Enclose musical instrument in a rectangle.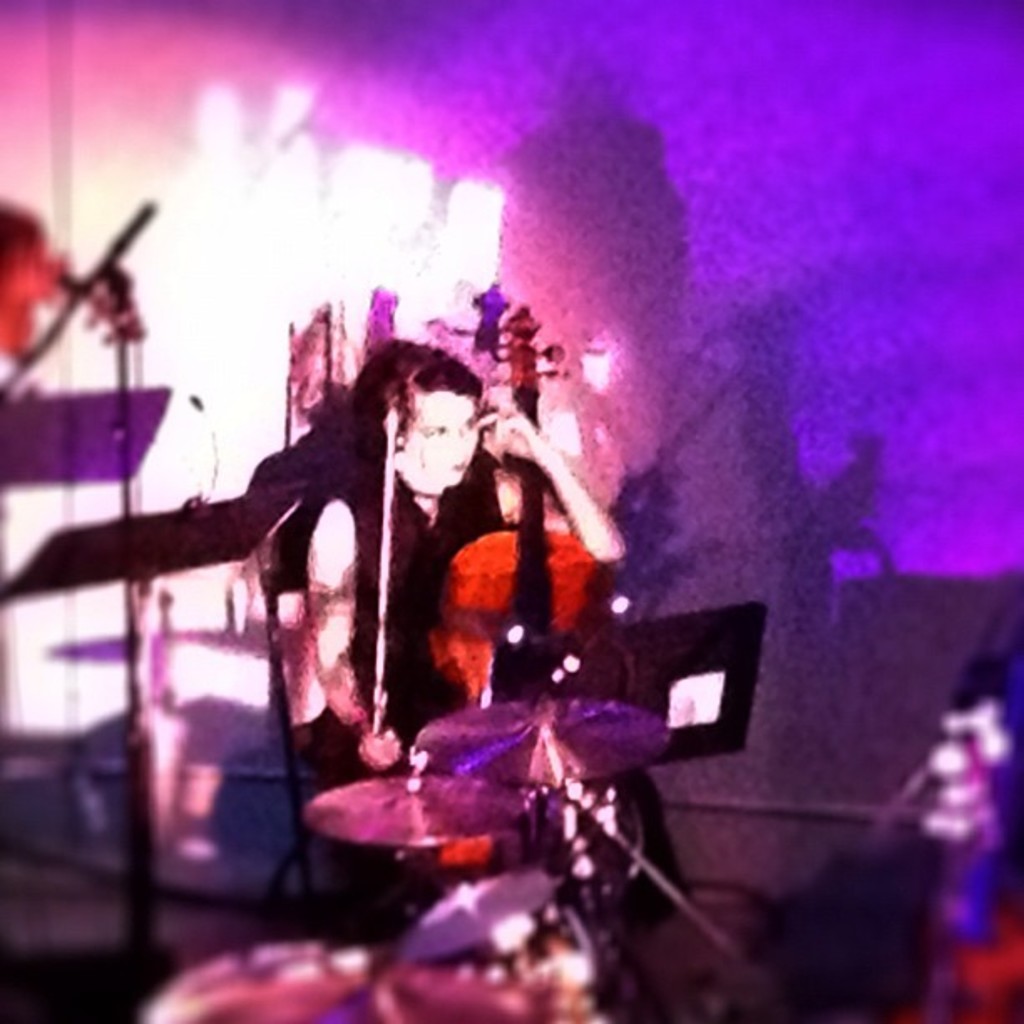
410,872,592,970.
